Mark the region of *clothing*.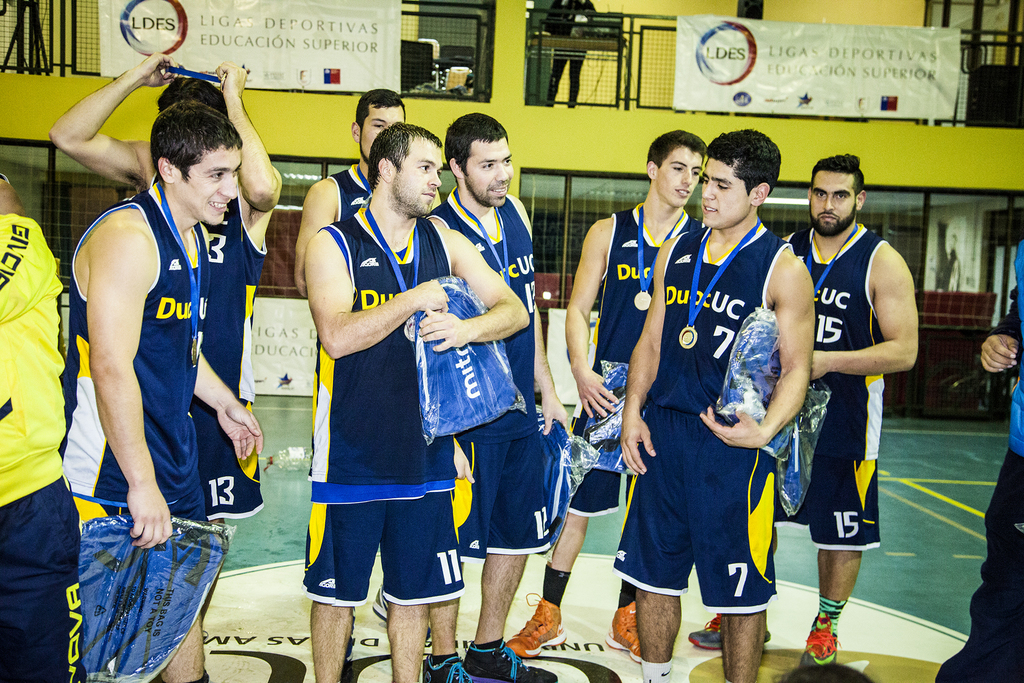
Region: 442:190:556:555.
